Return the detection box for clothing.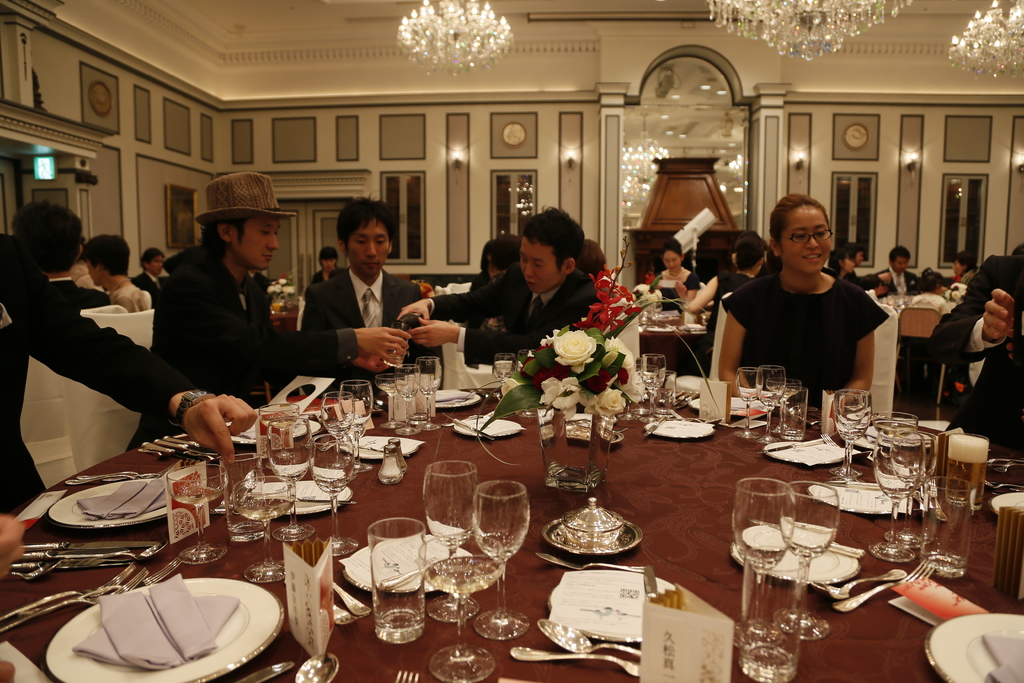
(876,265,918,294).
